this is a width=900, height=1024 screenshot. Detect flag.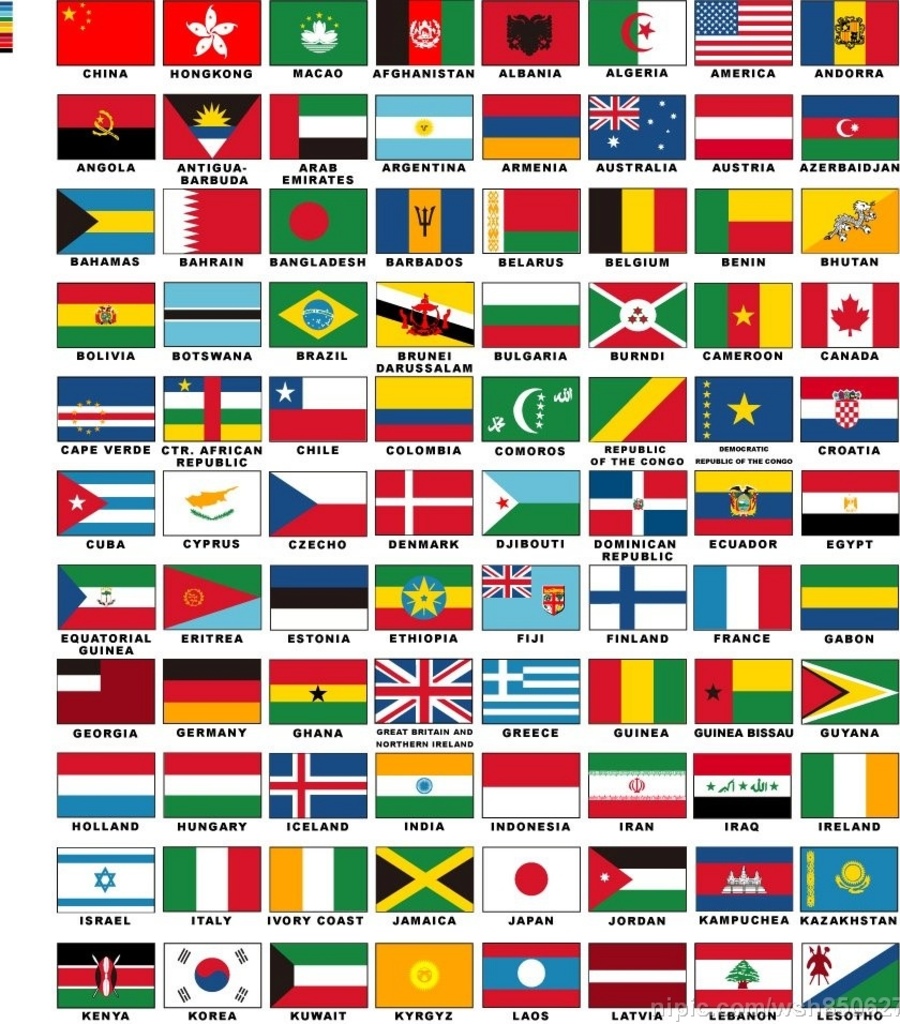
{"left": 160, "top": 750, "right": 264, "bottom": 819}.
